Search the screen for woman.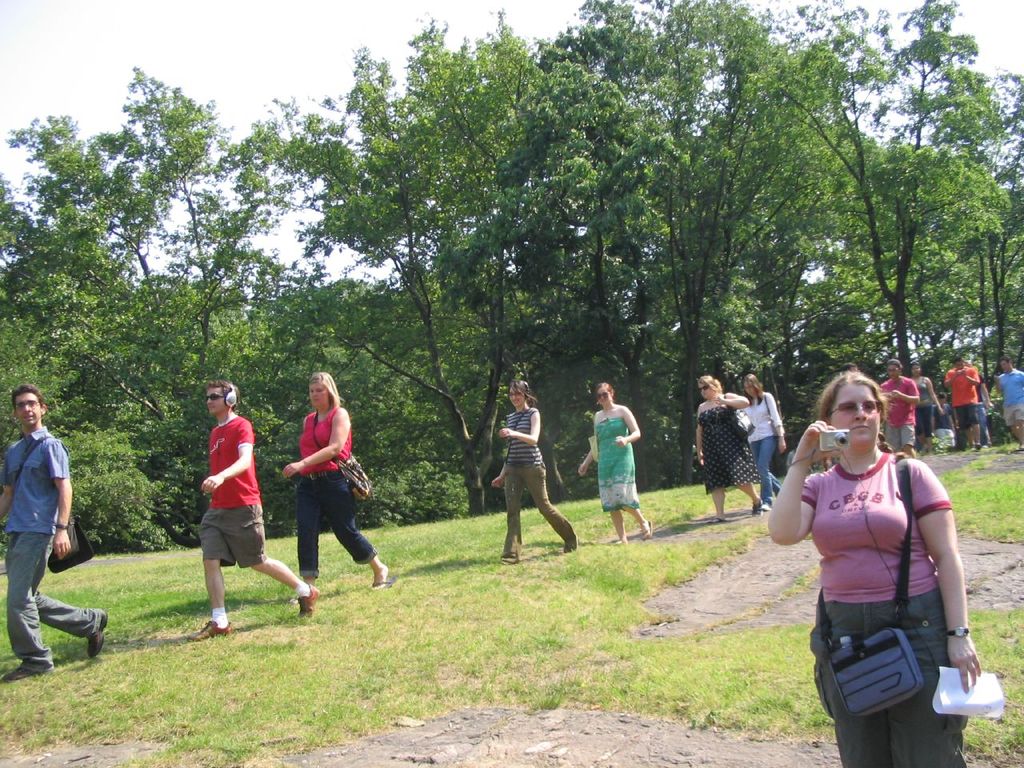
Found at (905, 362, 946, 443).
